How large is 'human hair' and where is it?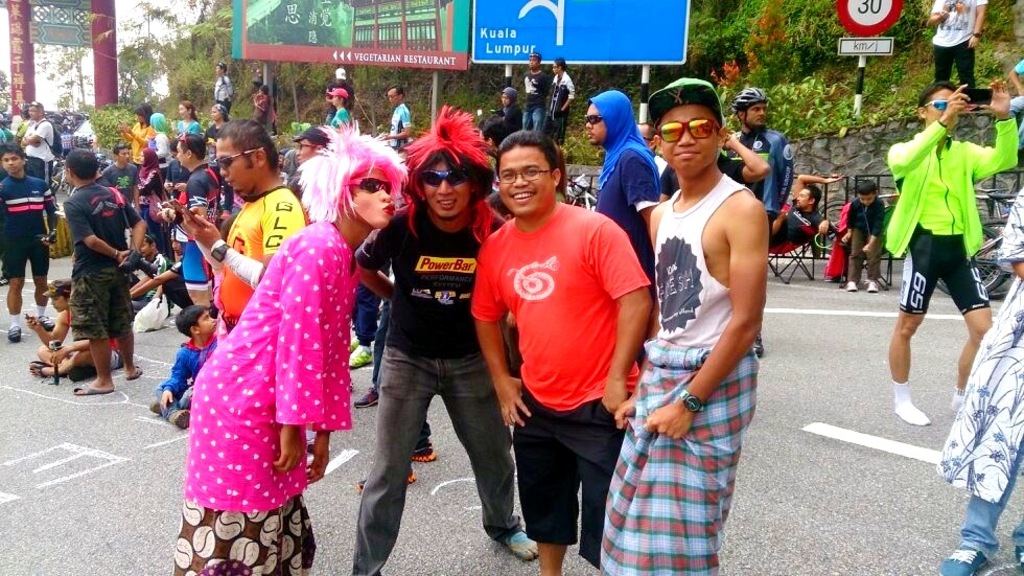
Bounding box: l=304, t=120, r=410, b=237.
